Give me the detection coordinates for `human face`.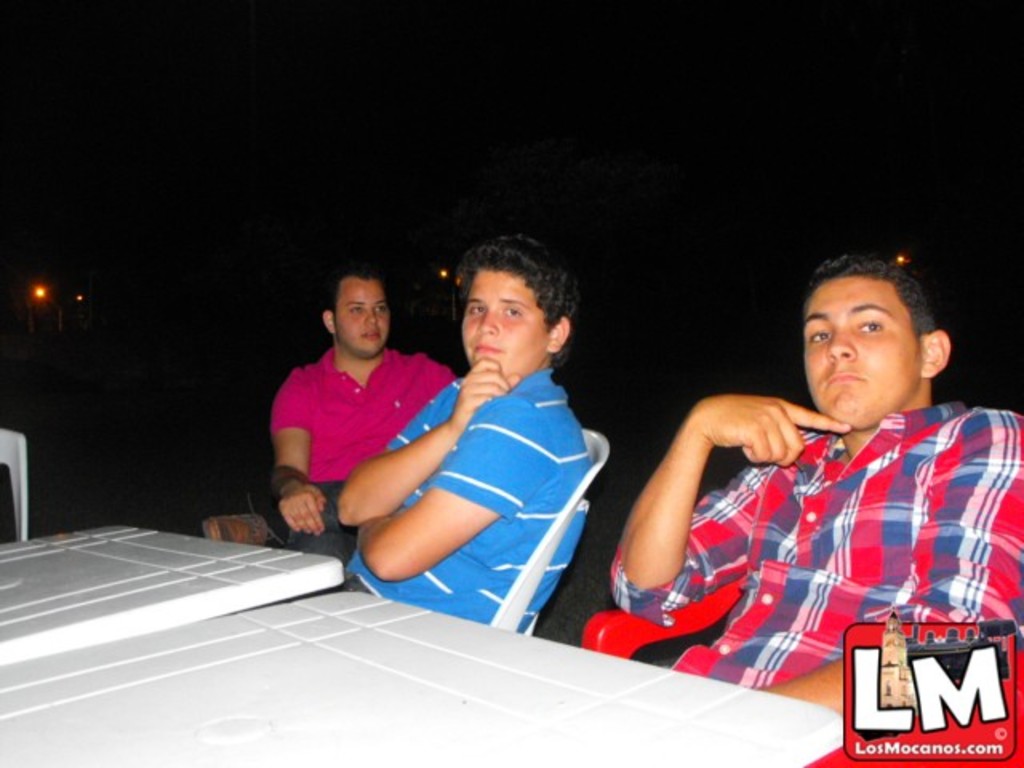
rect(802, 278, 918, 427).
